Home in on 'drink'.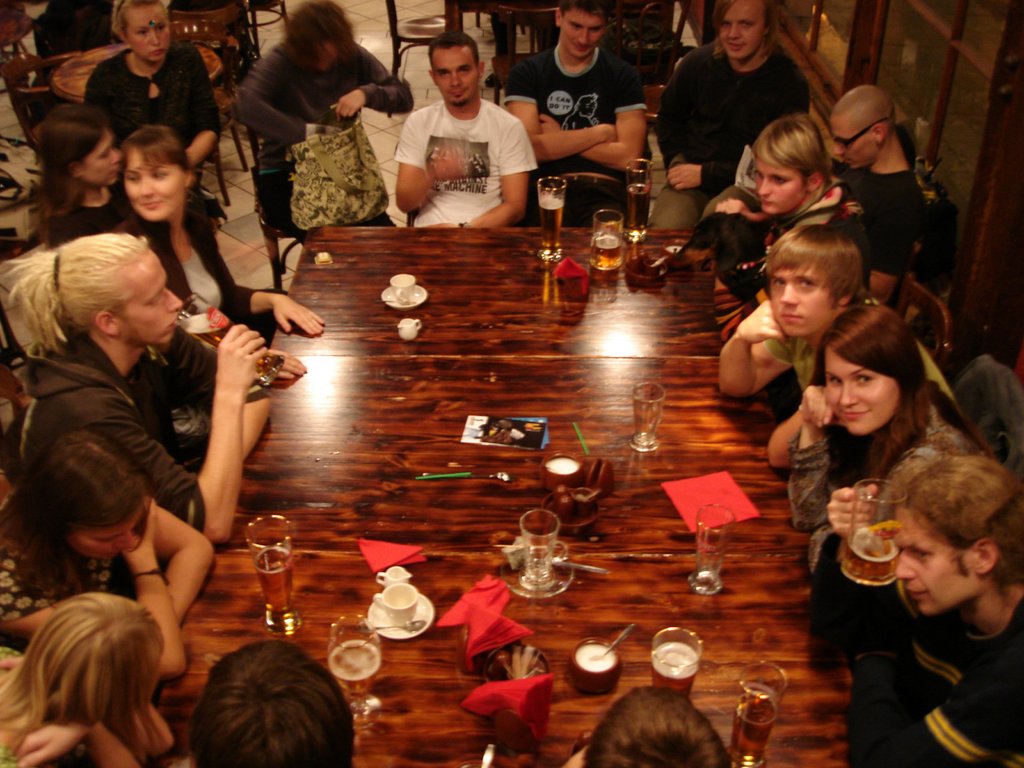
Homed in at left=324, top=636, right=383, bottom=700.
